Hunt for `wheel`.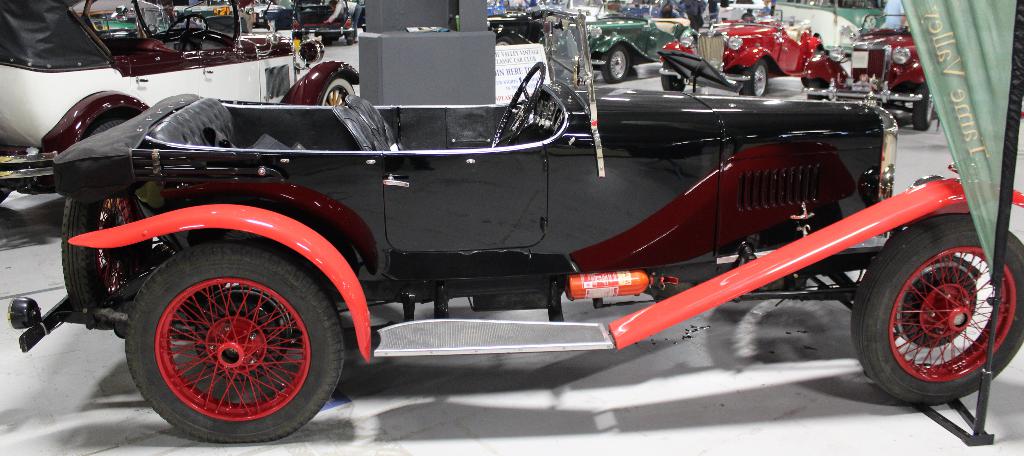
Hunted down at bbox=(911, 80, 941, 133).
